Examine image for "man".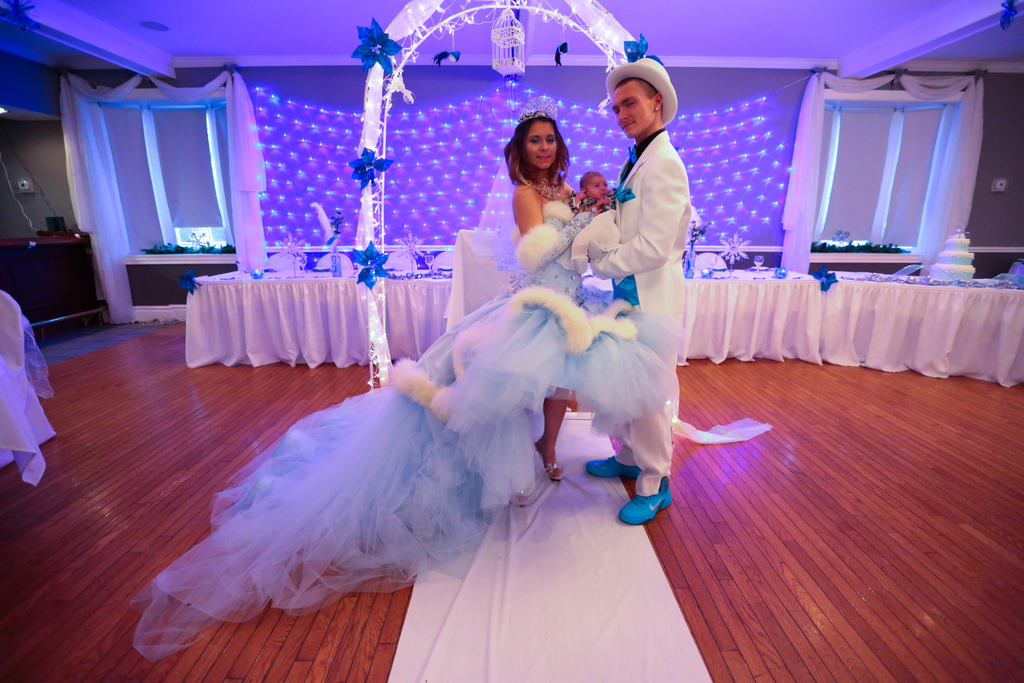
Examination result: pyautogui.locateOnScreen(586, 51, 691, 524).
